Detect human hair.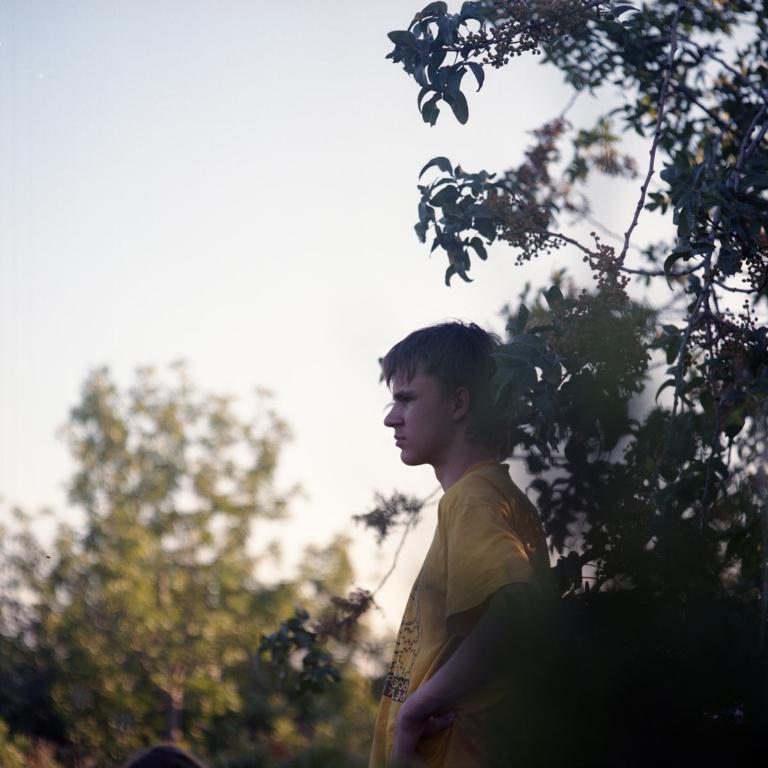
Detected at left=372, top=331, right=500, bottom=427.
